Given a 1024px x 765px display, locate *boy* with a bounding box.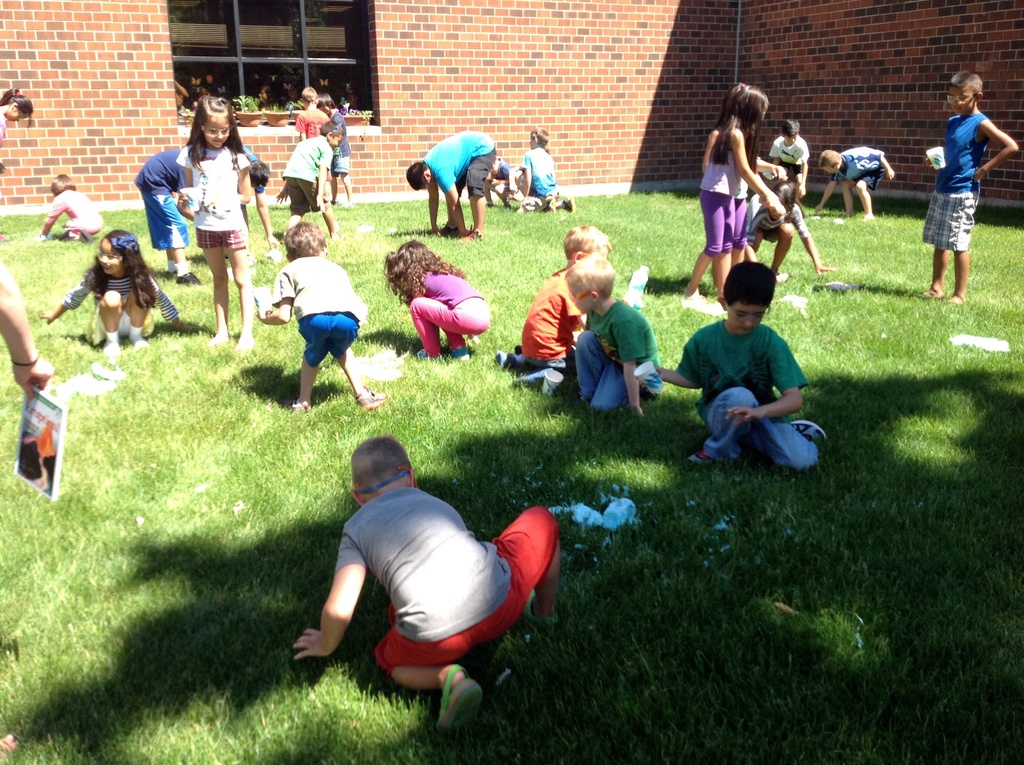
Located: 769,118,810,201.
